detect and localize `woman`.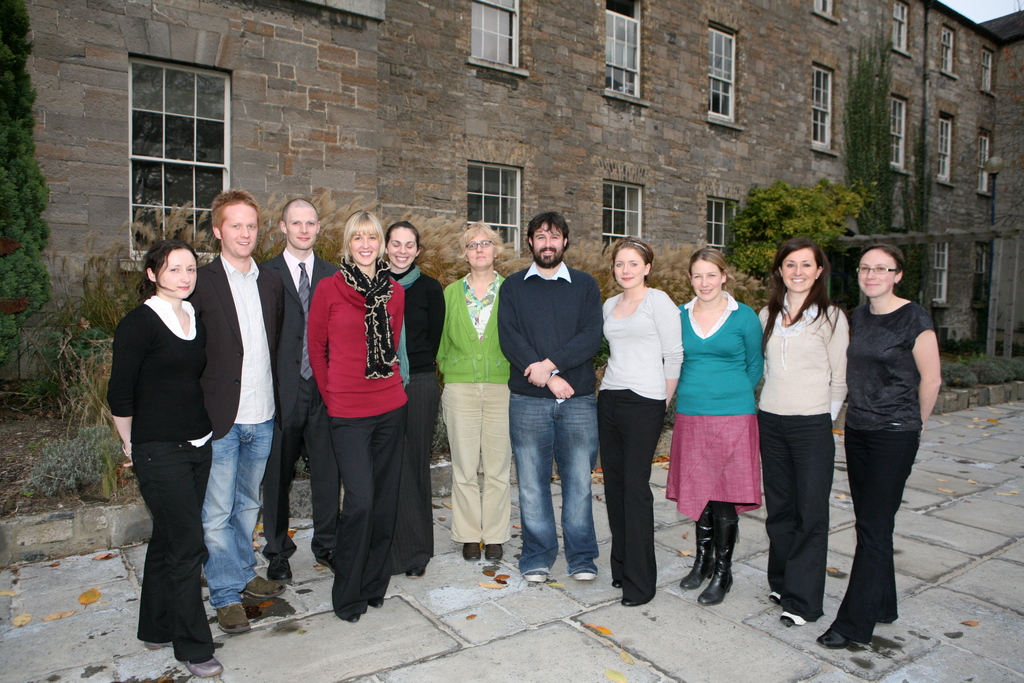
Localized at {"x1": 596, "y1": 233, "x2": 687, "y2": 602}.
